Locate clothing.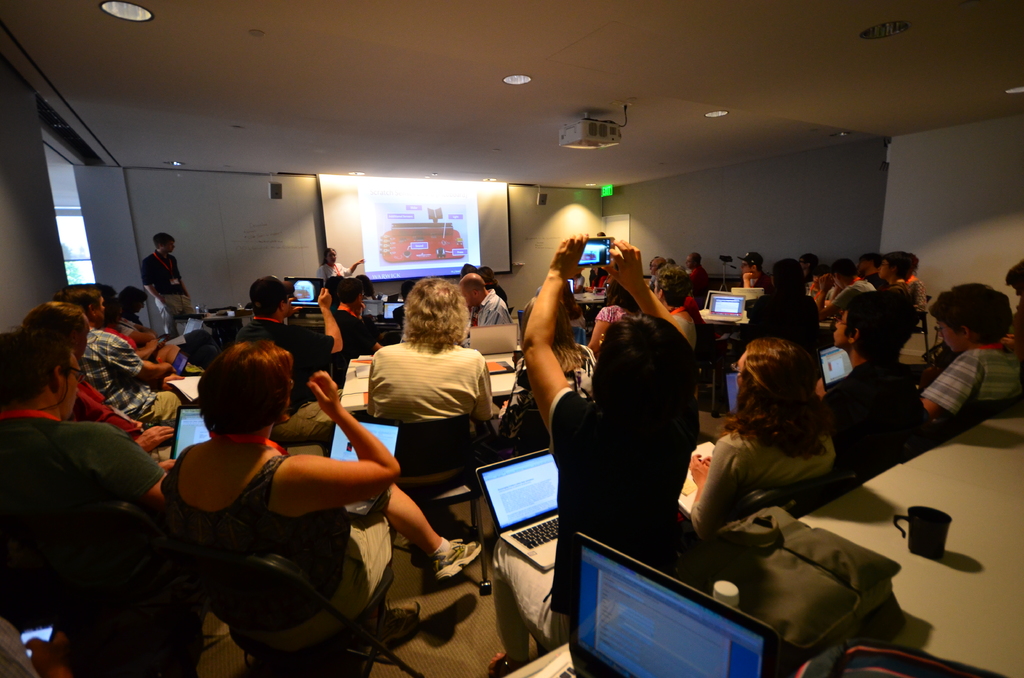
Bounding box: [868,280,913,307].
